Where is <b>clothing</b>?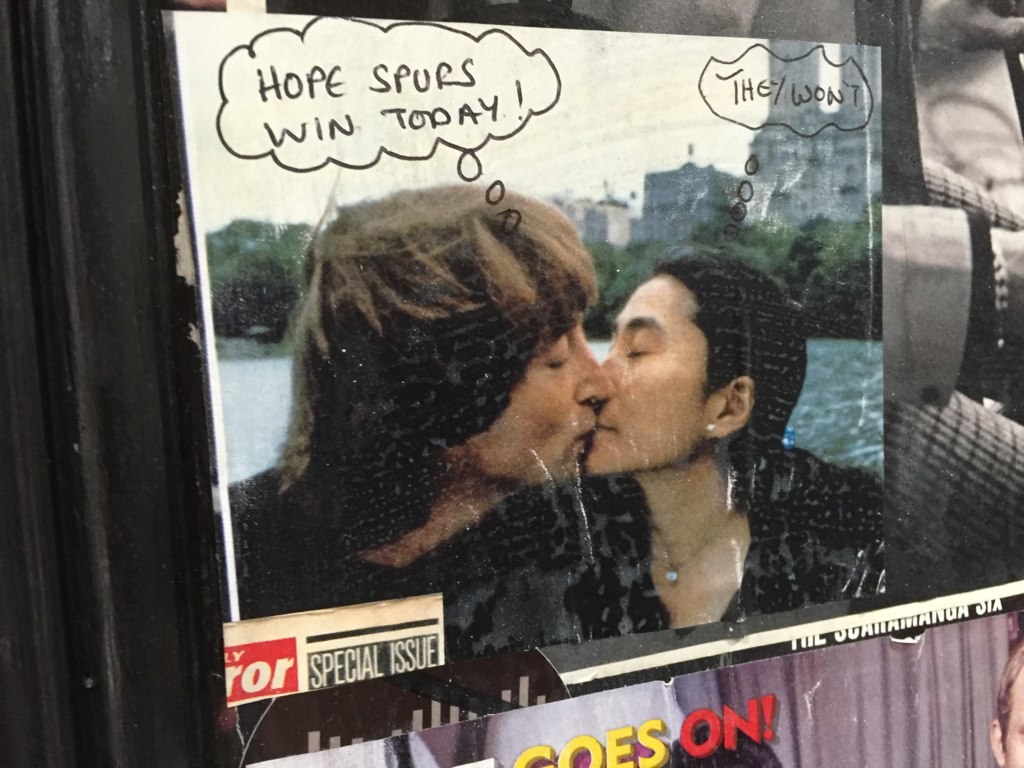
206, 449, 612, 653.
